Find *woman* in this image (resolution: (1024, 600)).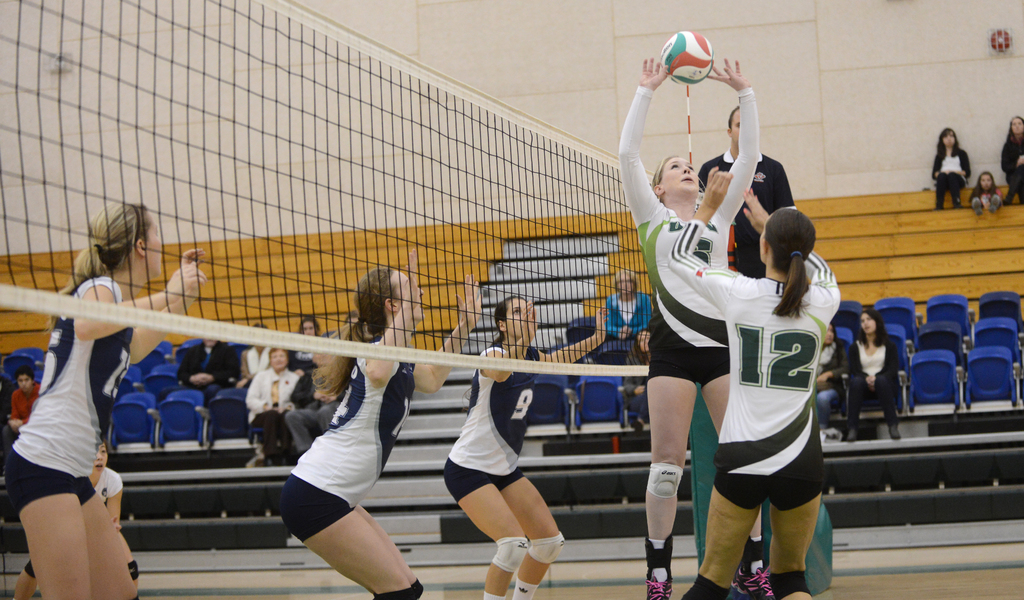
box(931, 126, 972, 211).
